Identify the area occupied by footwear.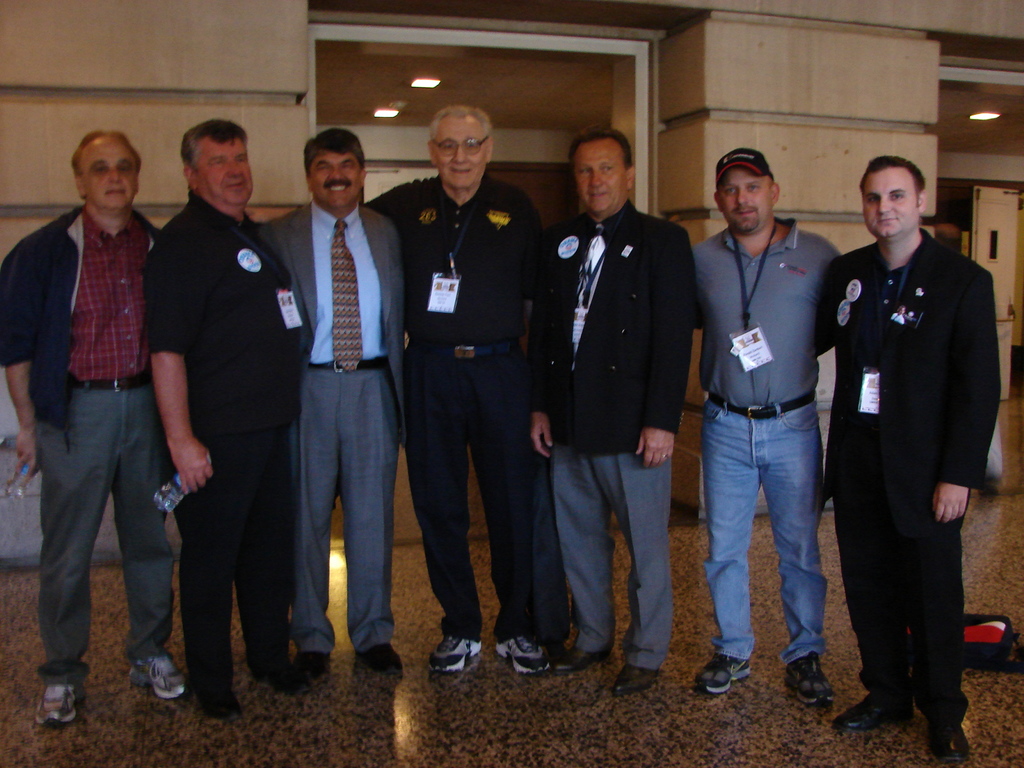
Area: pyautogui.locateOnScreen(34, 681, 90, 721).
